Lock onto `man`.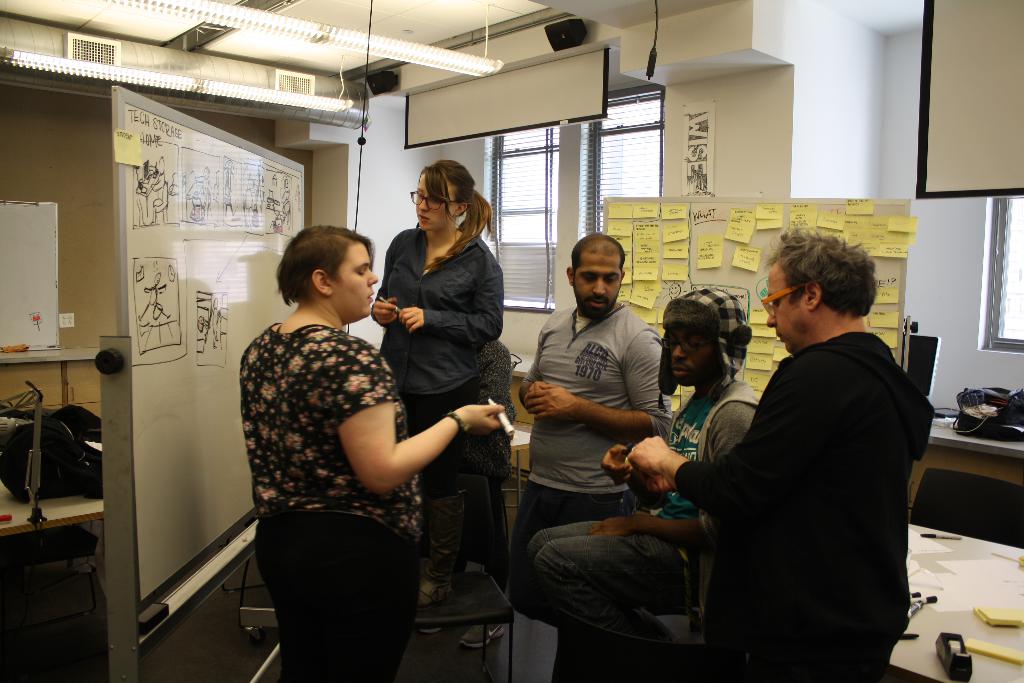
Locked: {"x1": 524, "y1": 286, "x2": 761, "y2": 682}.
